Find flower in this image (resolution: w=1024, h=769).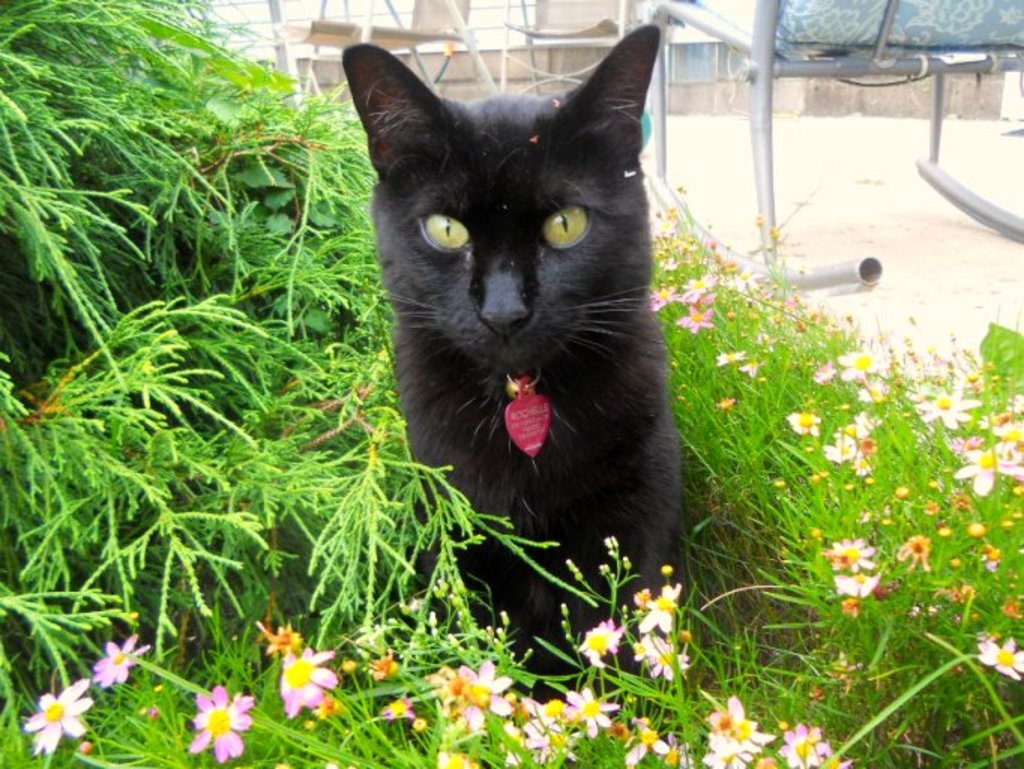
x1=260 y1=626 x2=306 y2=661.
